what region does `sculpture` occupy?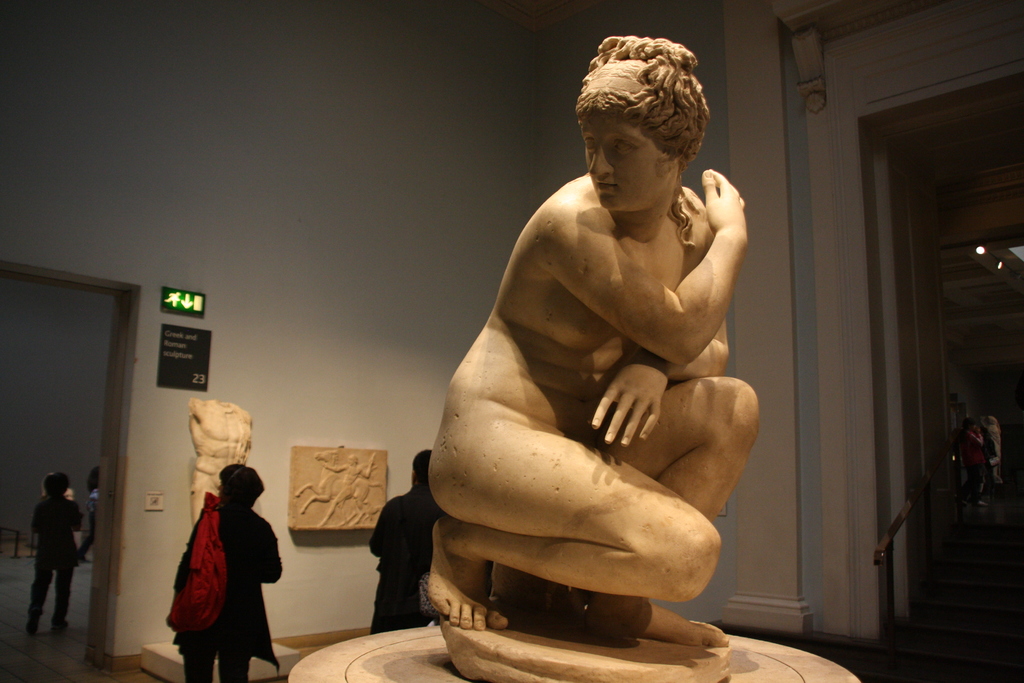
[178,395,255,528].
